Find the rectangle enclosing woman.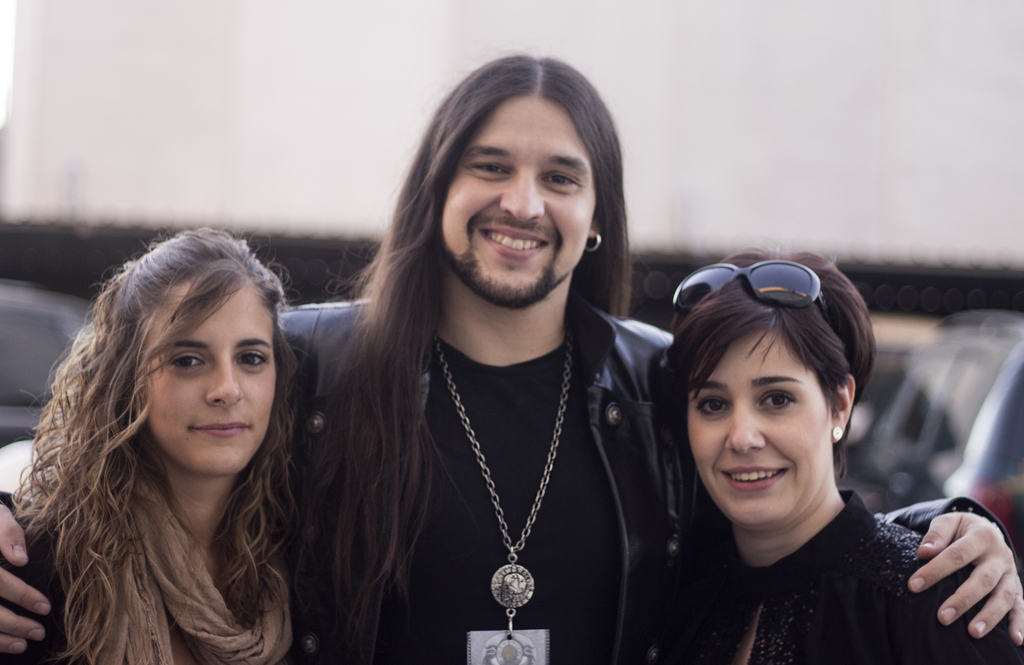
box=[632, 241, 1023, 664].
